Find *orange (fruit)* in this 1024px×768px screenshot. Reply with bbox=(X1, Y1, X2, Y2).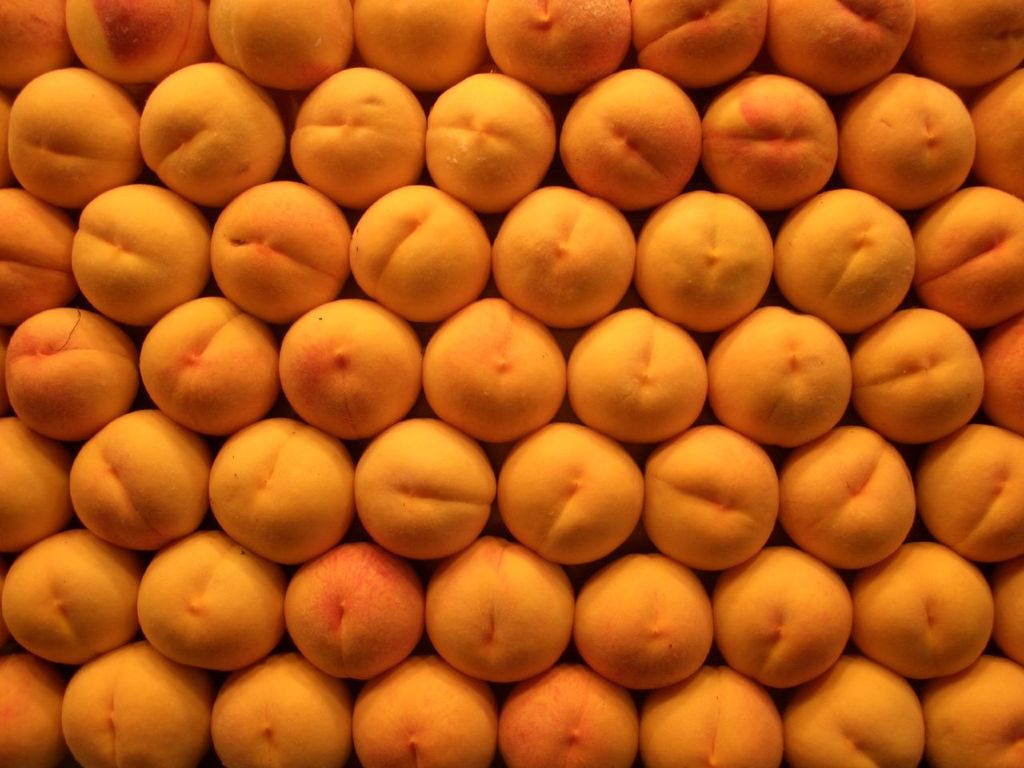
bbox=(2, 74, 135, 202).
